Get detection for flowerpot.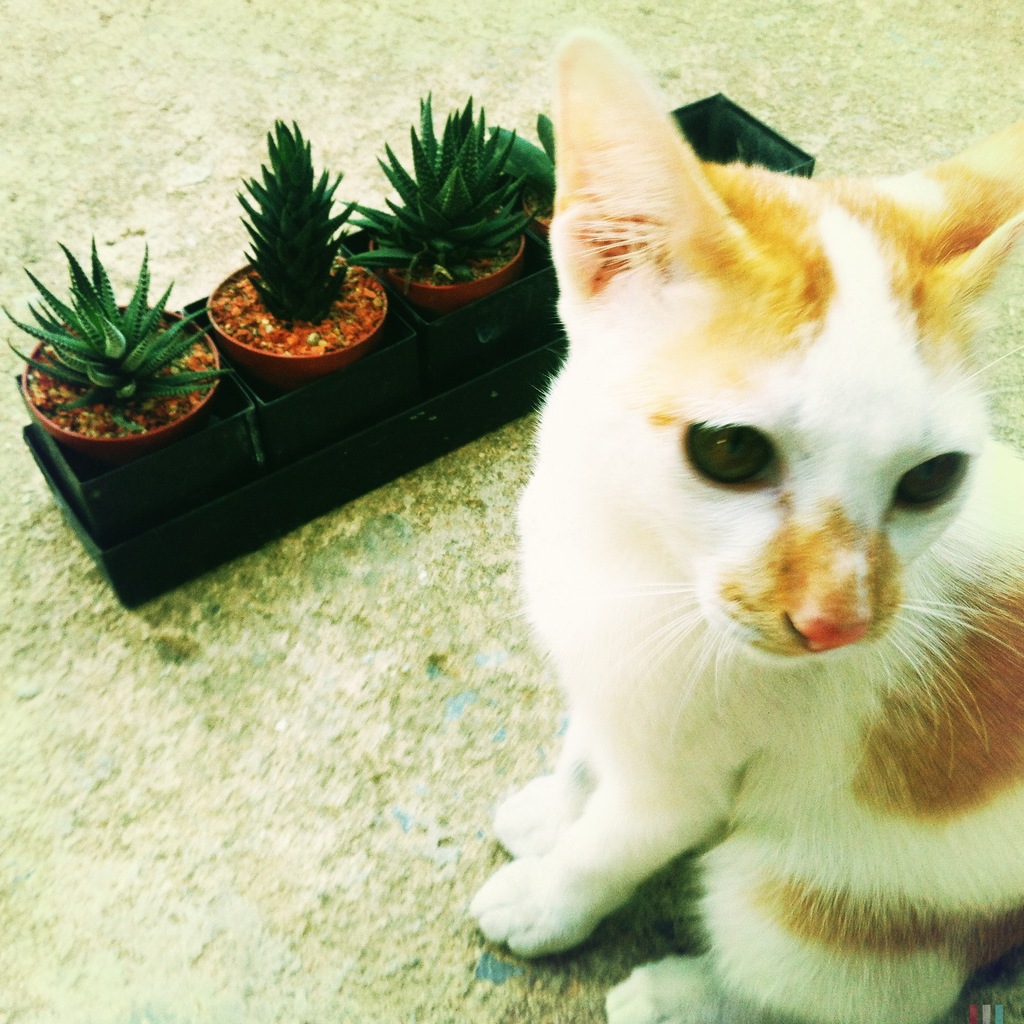
Detection: bbox=(370, 193, 531, 316).
